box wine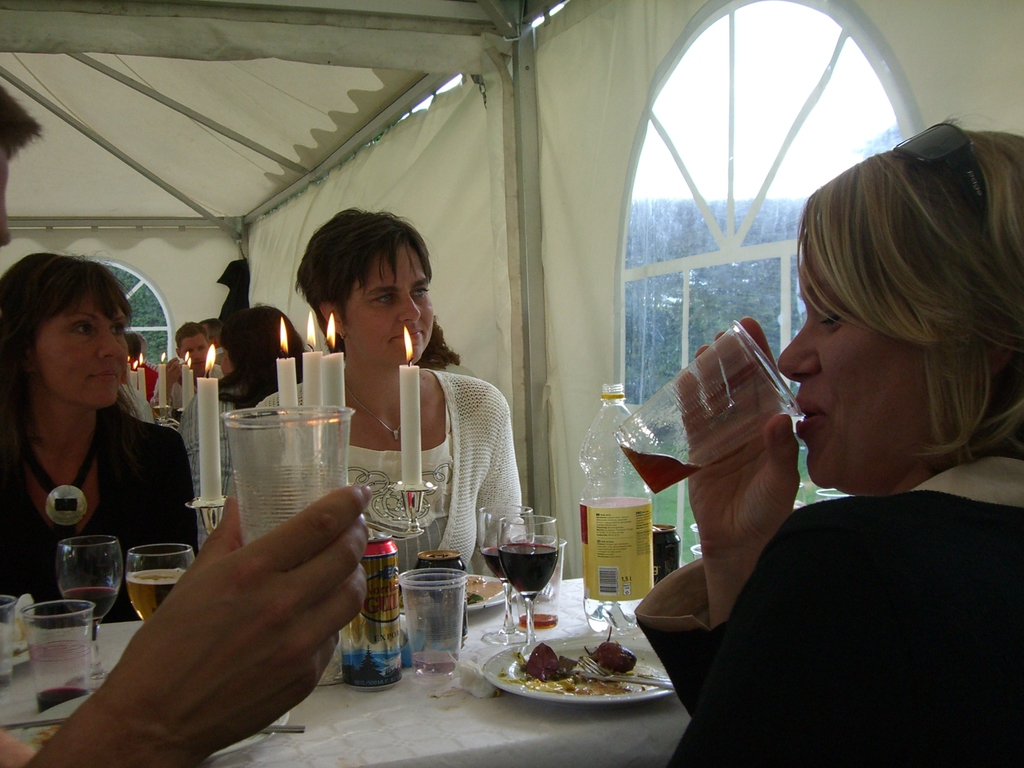
bbox=[499, 542, 557, 597]
